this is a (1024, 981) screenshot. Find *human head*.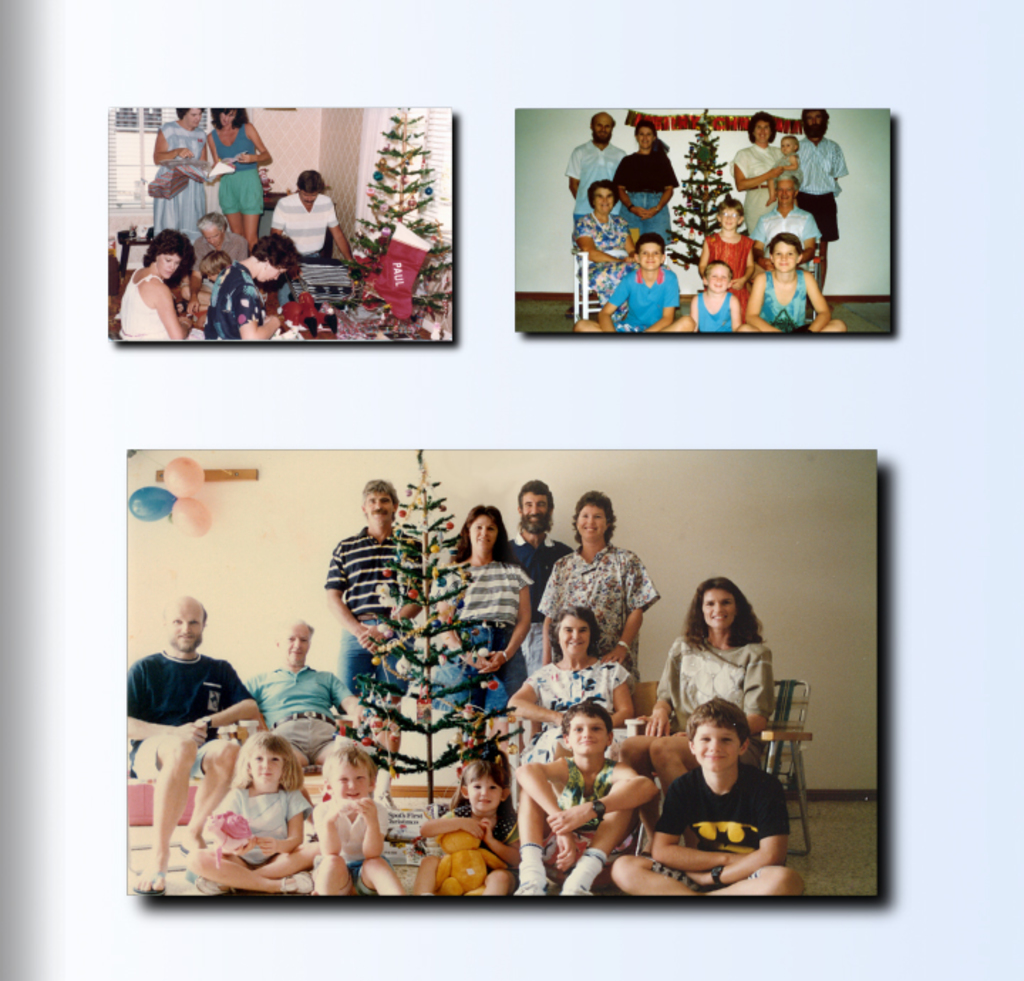
Bounding box: crop(589, 175, 617, 215).
